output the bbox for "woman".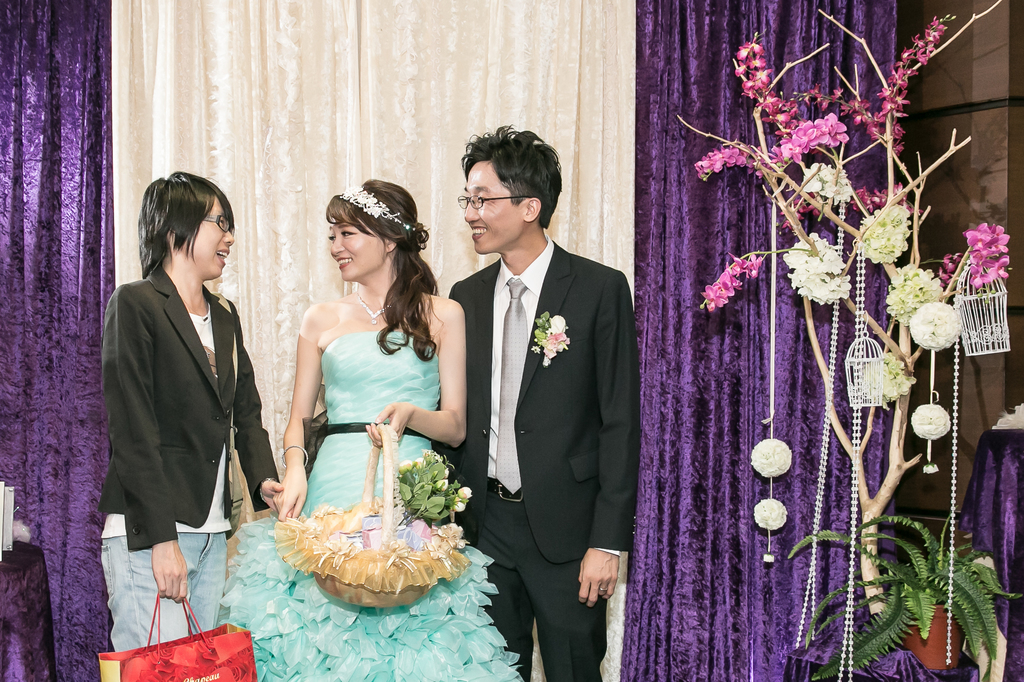
92:164:282:655.
